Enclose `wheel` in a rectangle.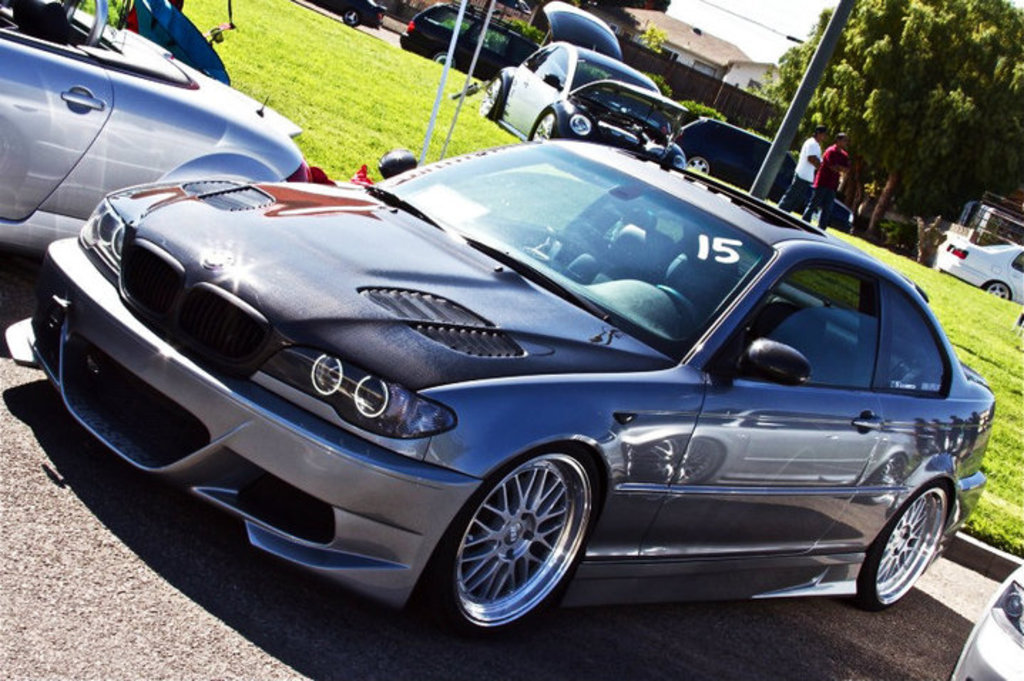
BBox(684, 154, 711, 172).
